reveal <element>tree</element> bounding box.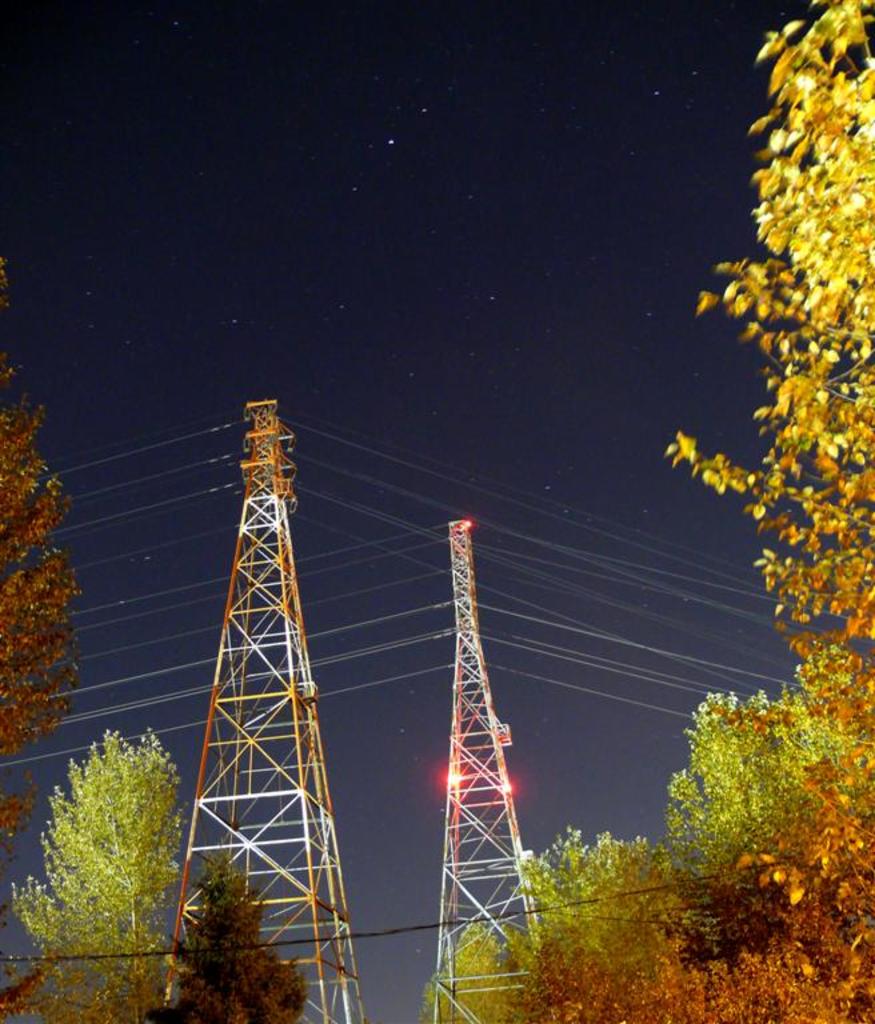
Revealed: {"left": 0, "top": 739, "right": 140, "bottom": 1015}.
